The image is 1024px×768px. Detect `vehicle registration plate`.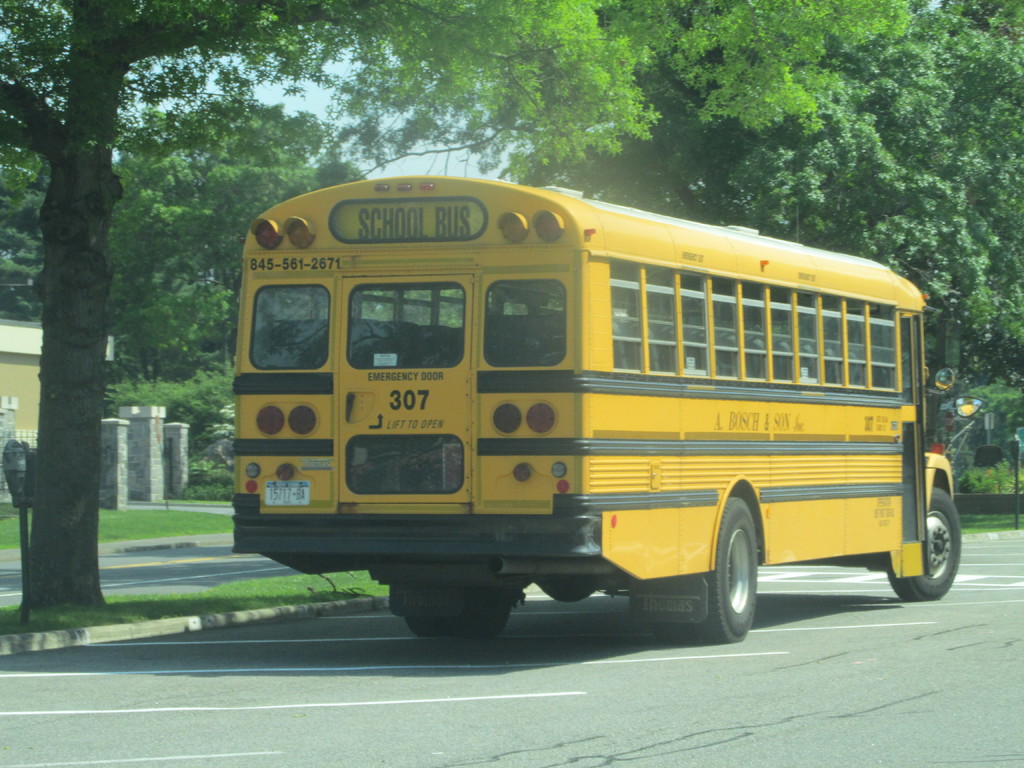
Detection: left=262, top=479, right=310, bottom=505.
